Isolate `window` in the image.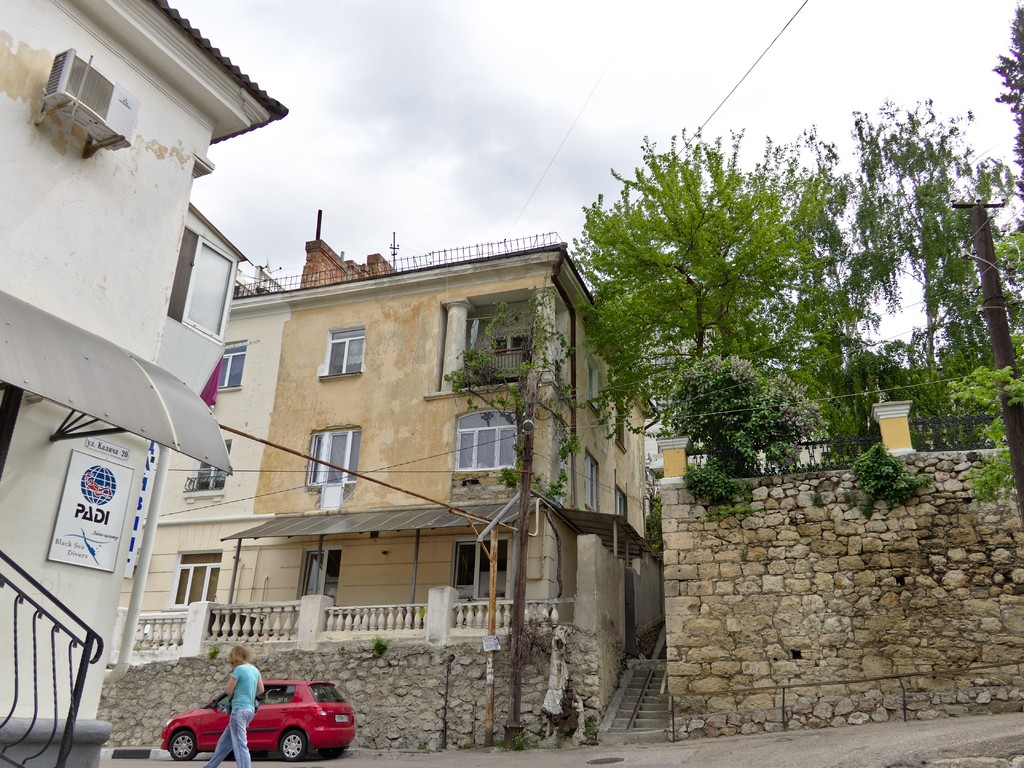
Isolated region: select_region(199, 441, 238, 487).
